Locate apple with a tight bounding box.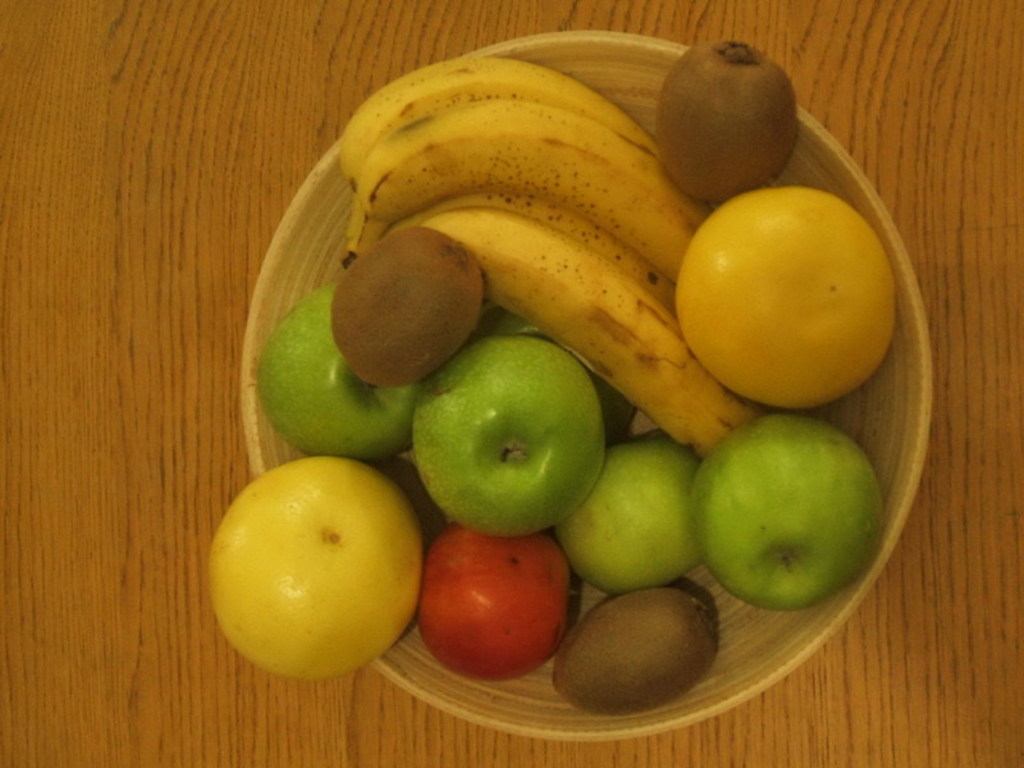
[480,302,636,445].
